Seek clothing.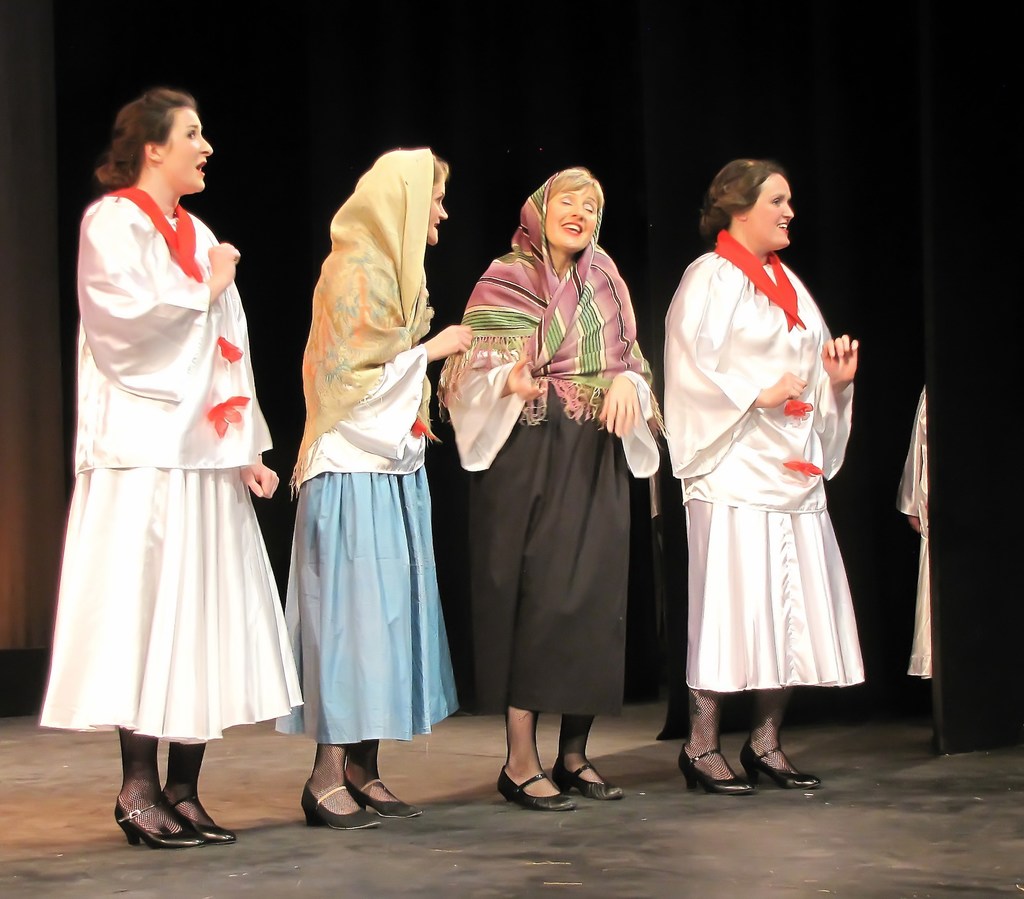
895, 378, 947, 682.
